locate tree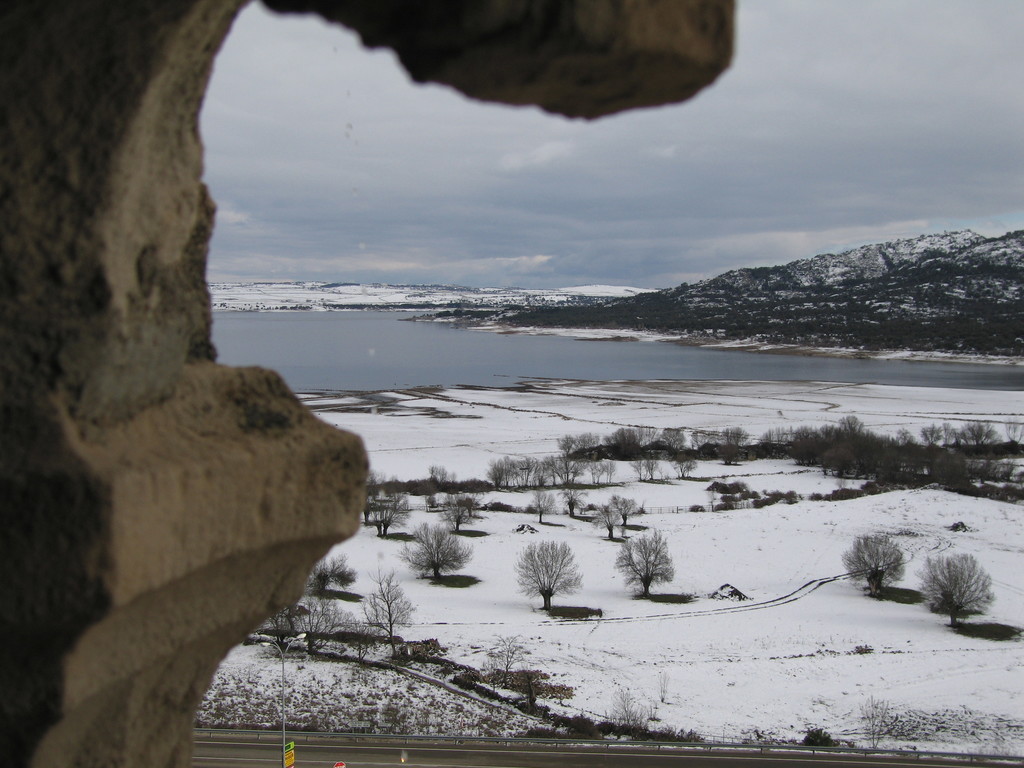
<box>920,548,995,628</box>
